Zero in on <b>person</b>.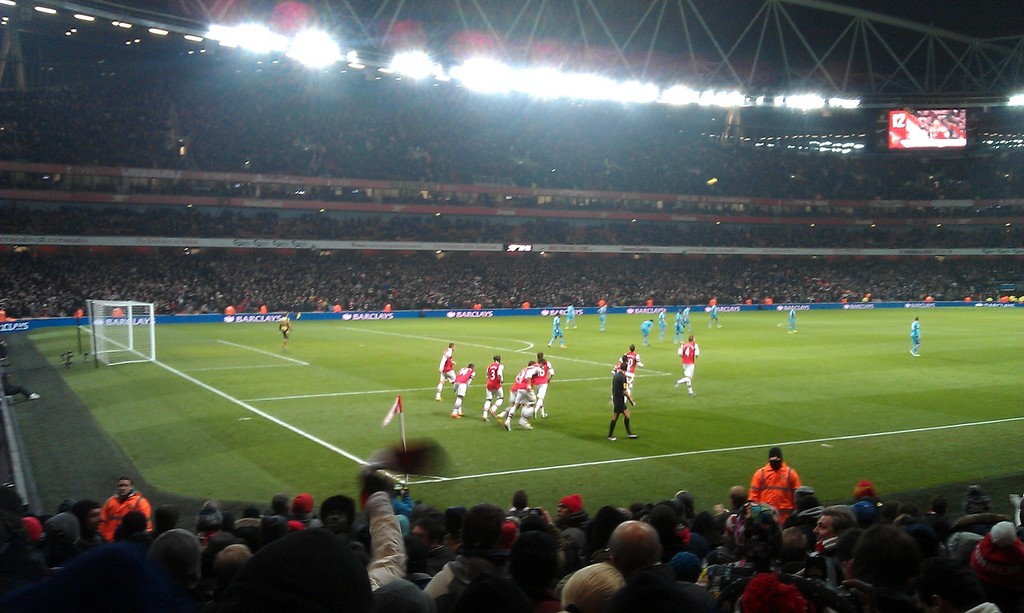
Zeroed in: [x1=600, y1=300, x2=608, y2=324].
